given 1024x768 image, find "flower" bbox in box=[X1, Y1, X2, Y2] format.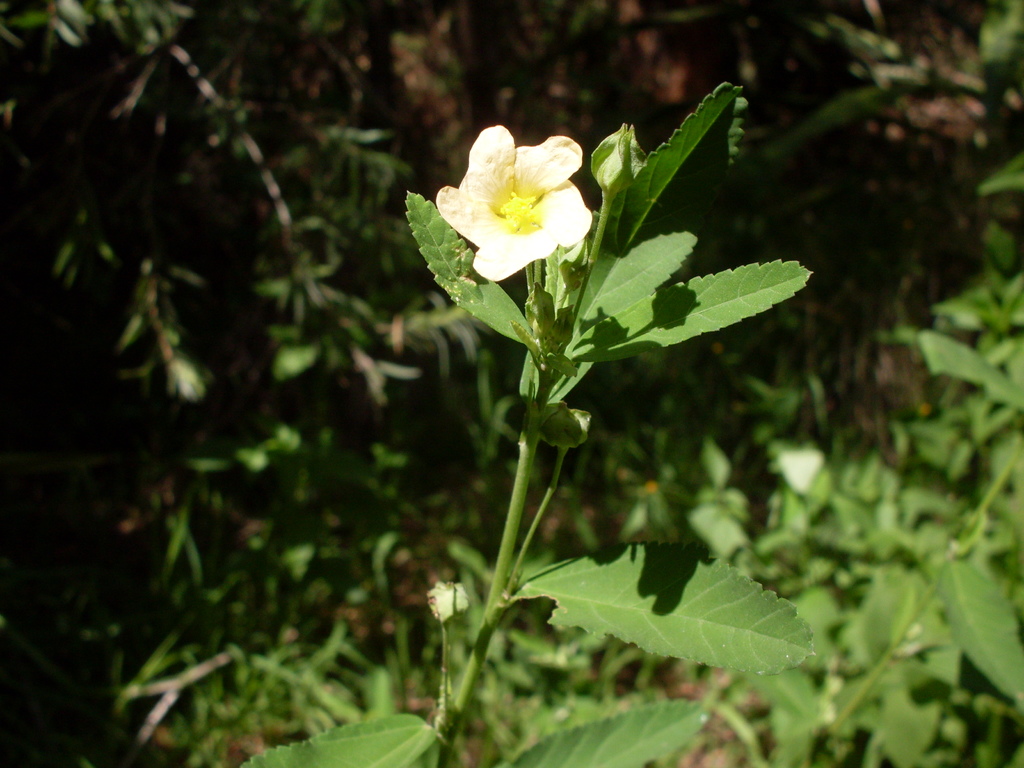
box=[436, 122, 591, 271].
